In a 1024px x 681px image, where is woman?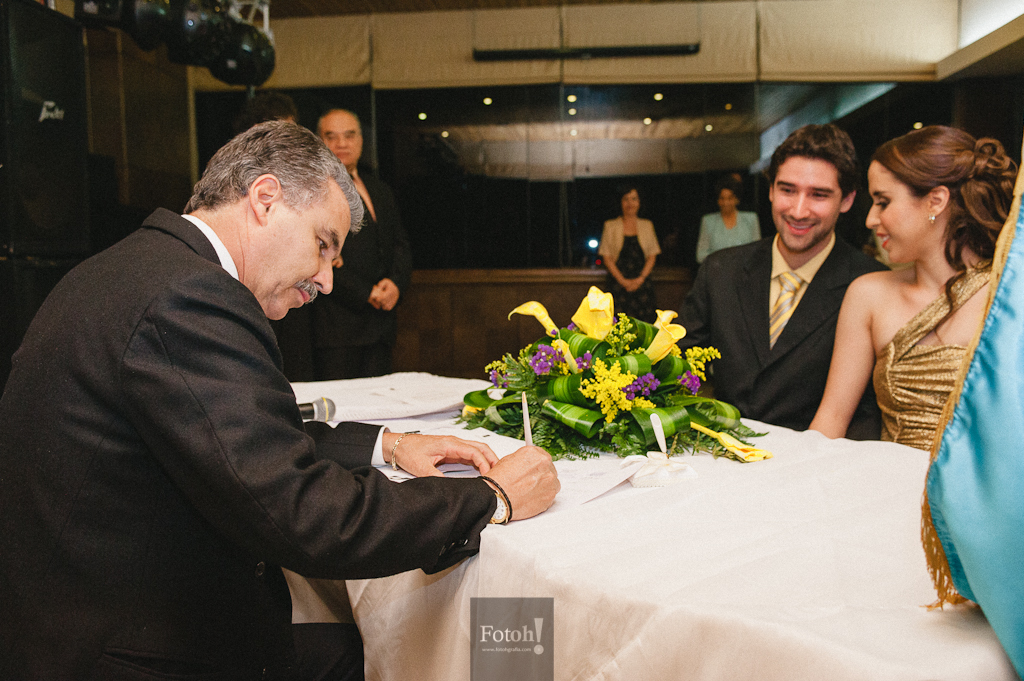
box=[693, 177, 761, 264].
